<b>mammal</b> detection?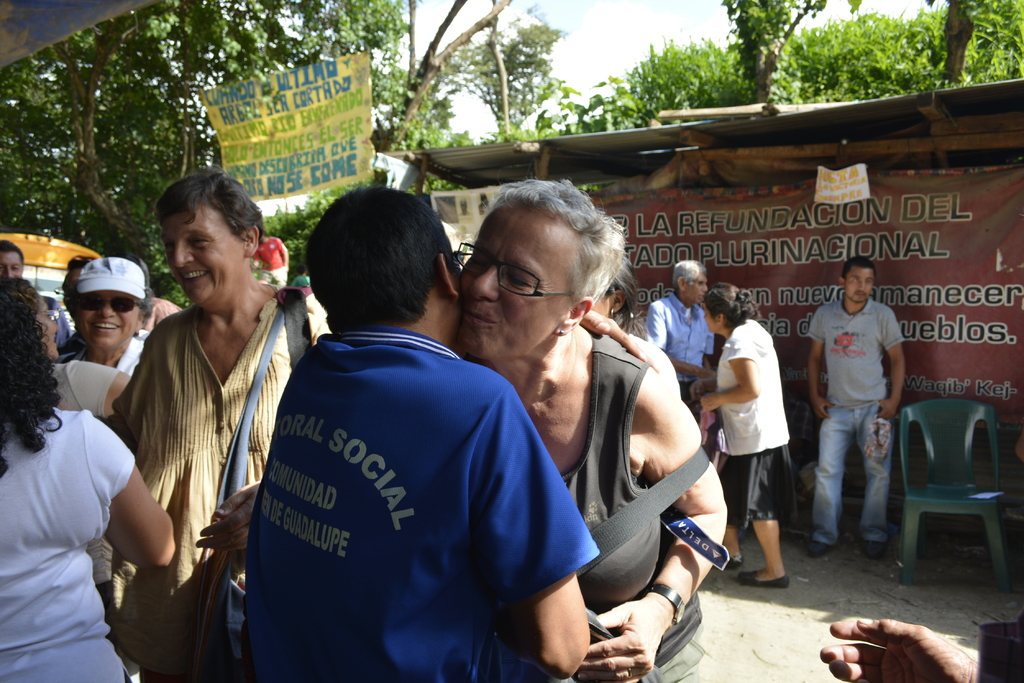
{"x1": 448, "y1": 172, "x2": 728, "y2": 682}
